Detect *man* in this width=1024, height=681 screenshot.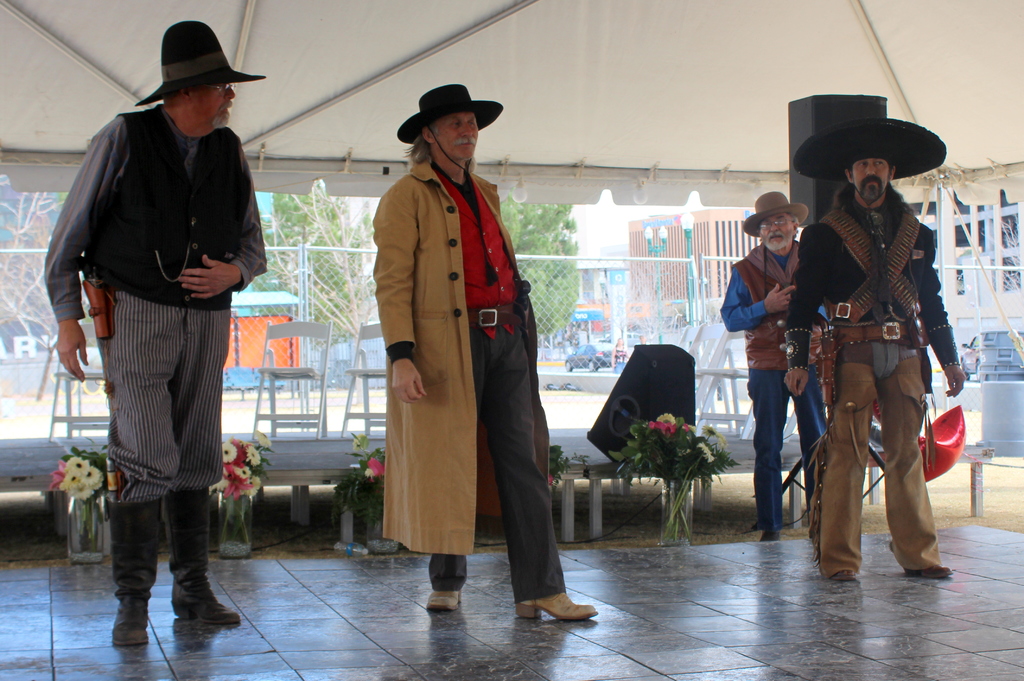
Detection: box(780, 116, 966, 583).
